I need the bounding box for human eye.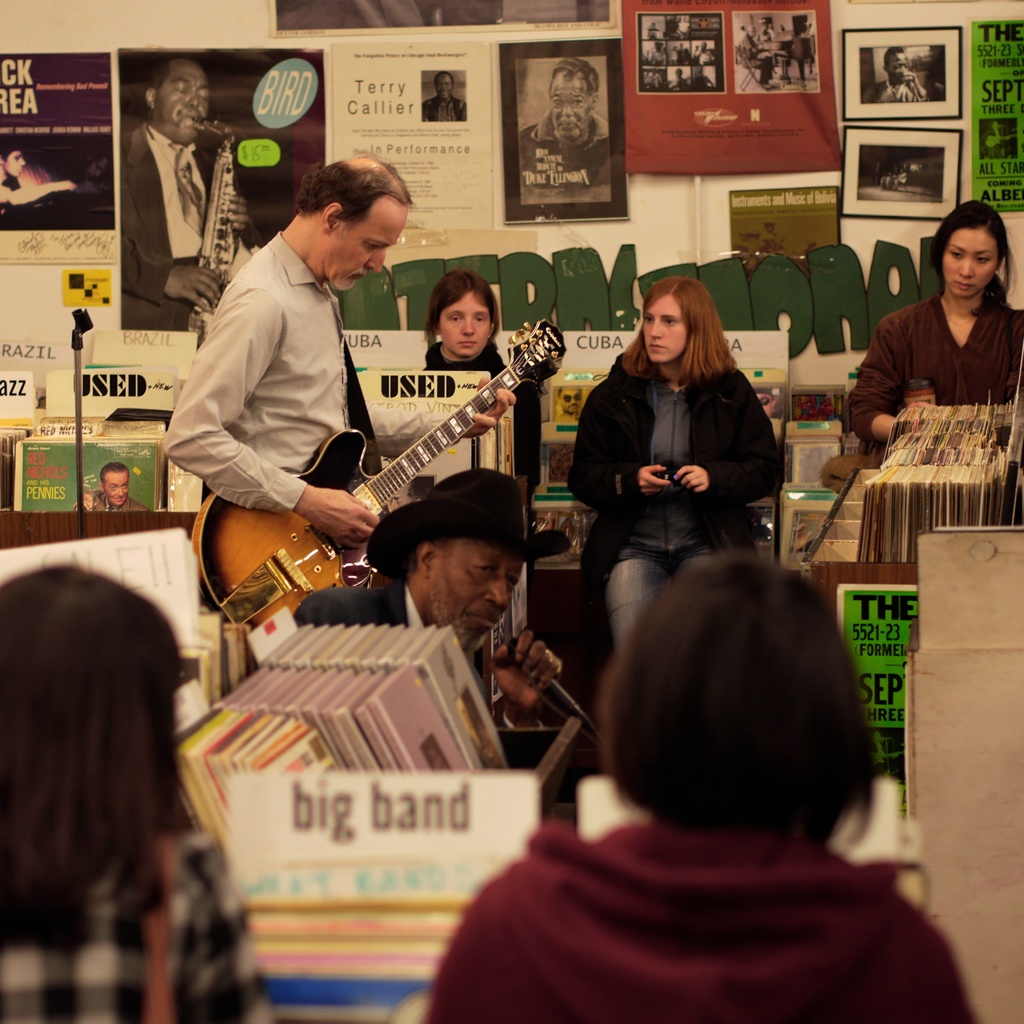
Here it is: pyautogui.locateOnScreen(660, 316, 679, 326).
